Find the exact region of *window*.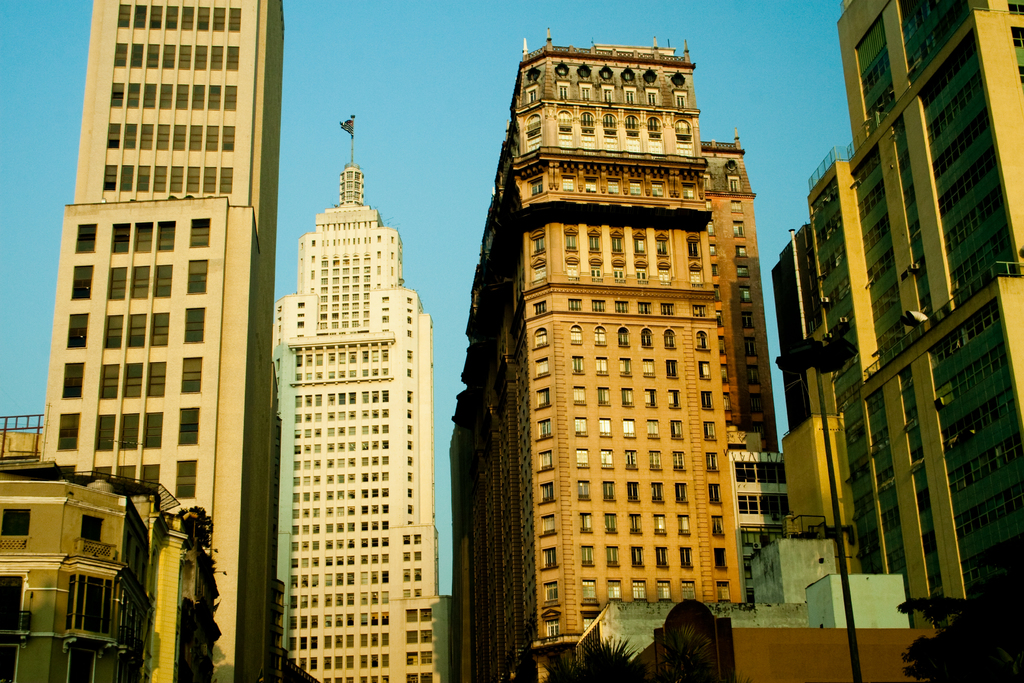
Exact region: region(298, 300, 305, 309).
